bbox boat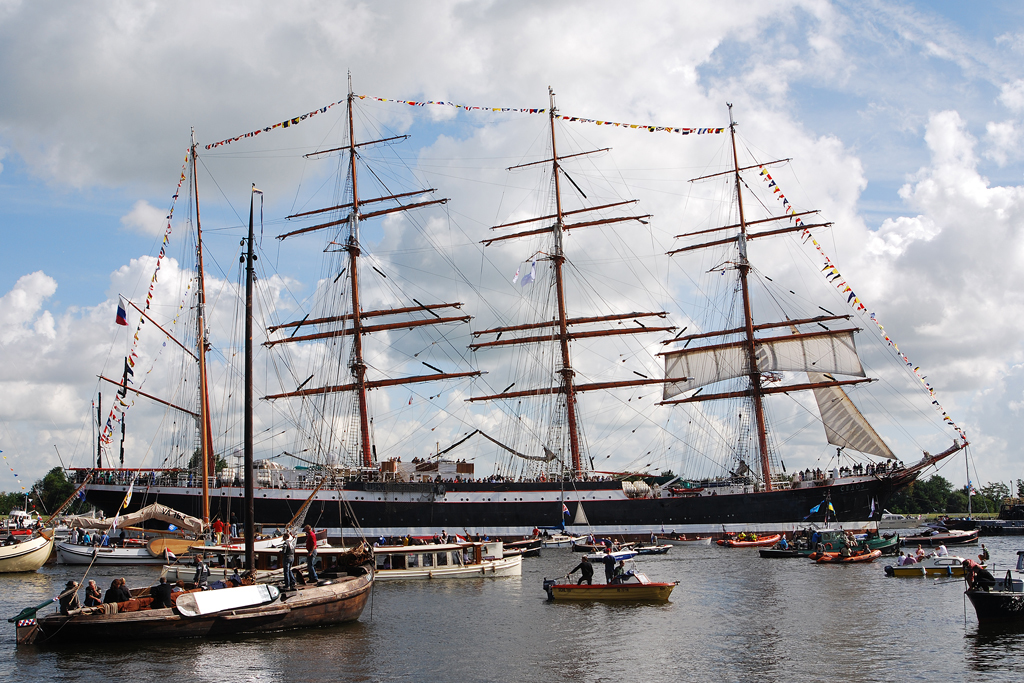
rect(660, 531, 712, 548)
